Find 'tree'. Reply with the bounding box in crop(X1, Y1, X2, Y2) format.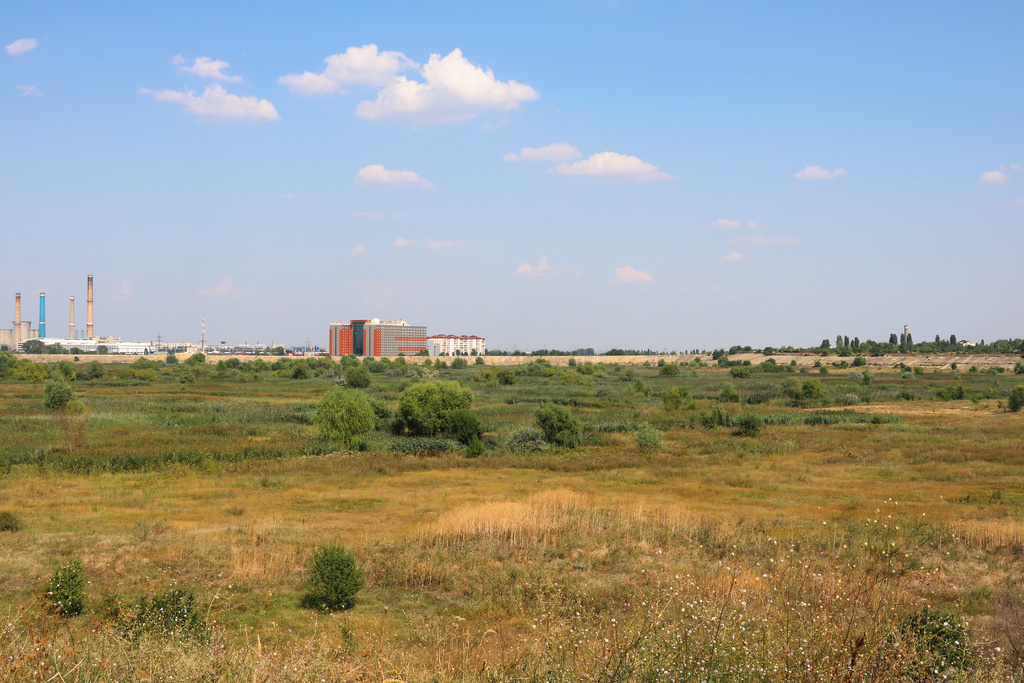
crop(851, 356, 870, 369).
